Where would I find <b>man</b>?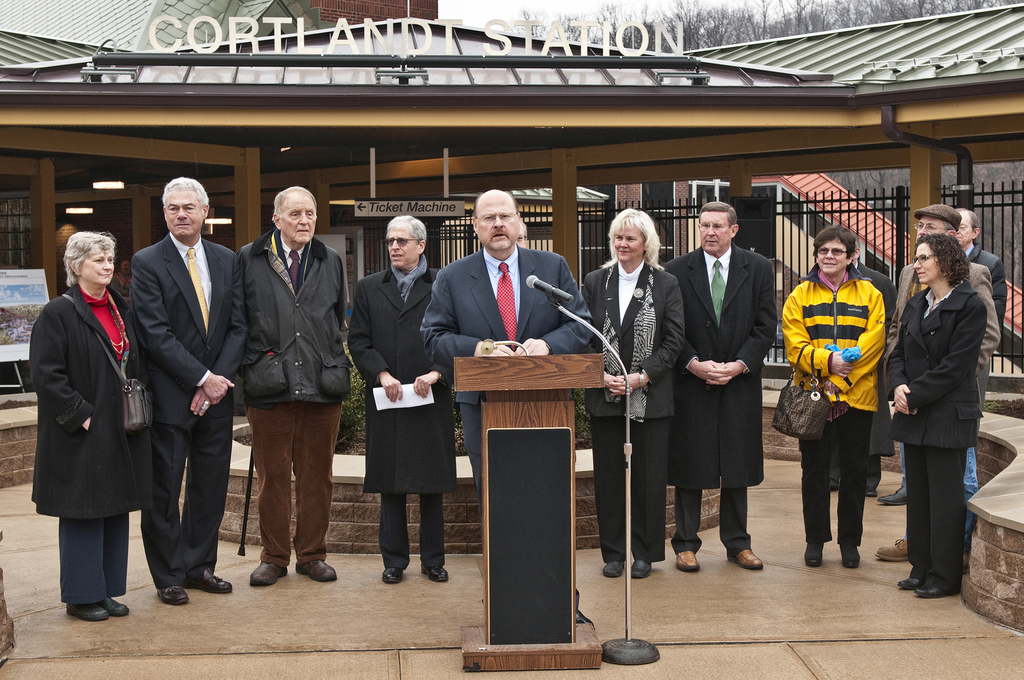
At rect(883, 205, 980, 564).
